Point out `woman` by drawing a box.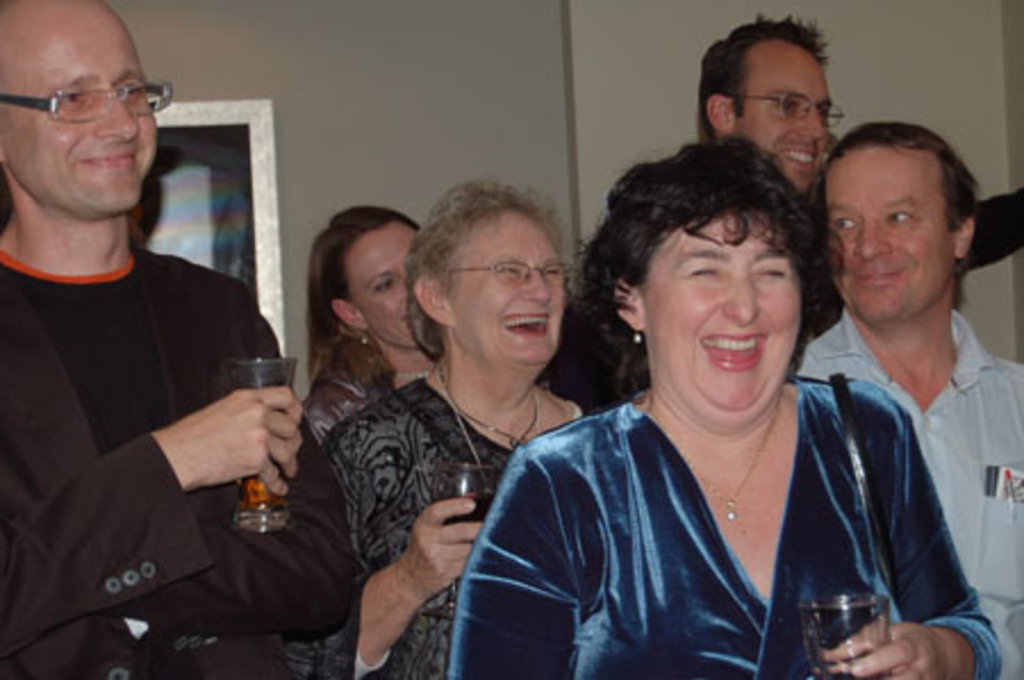
296/198/441/475.
